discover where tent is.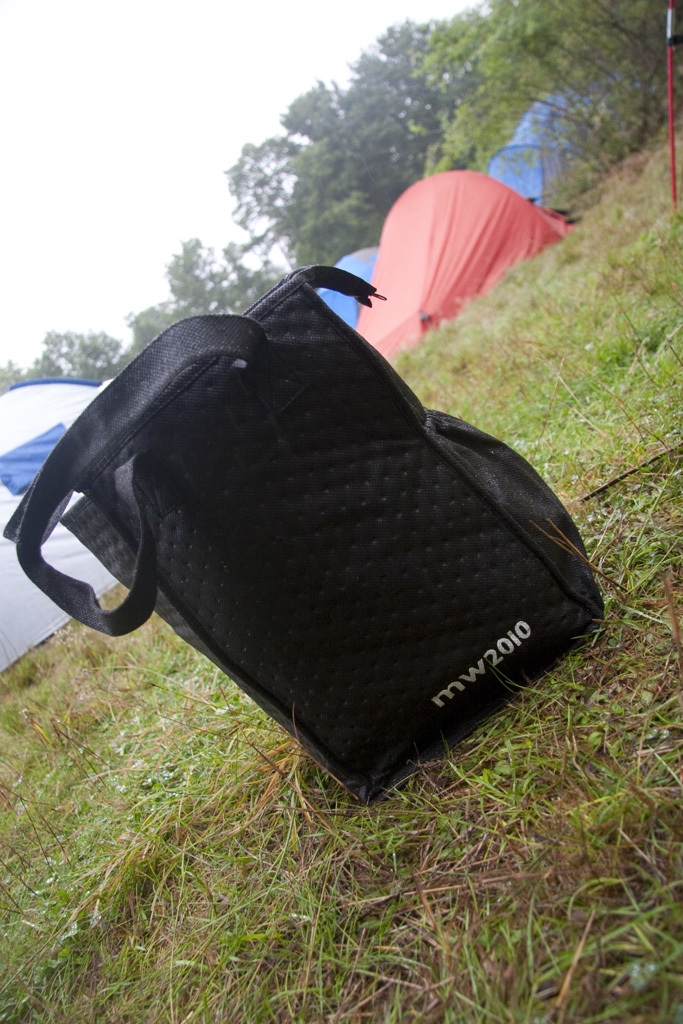
Discovered at (left=354, top=168, right=563, bottom=326).
